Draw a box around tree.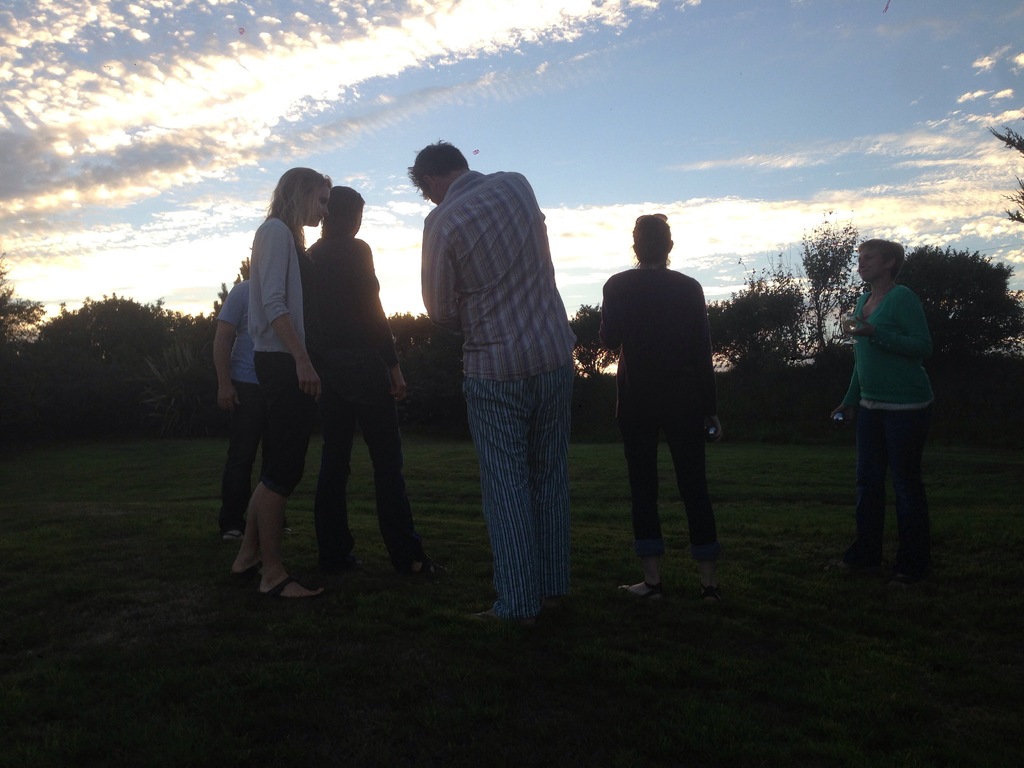
pyautogui.locateOnScreen(566, 297, 620, 388).
